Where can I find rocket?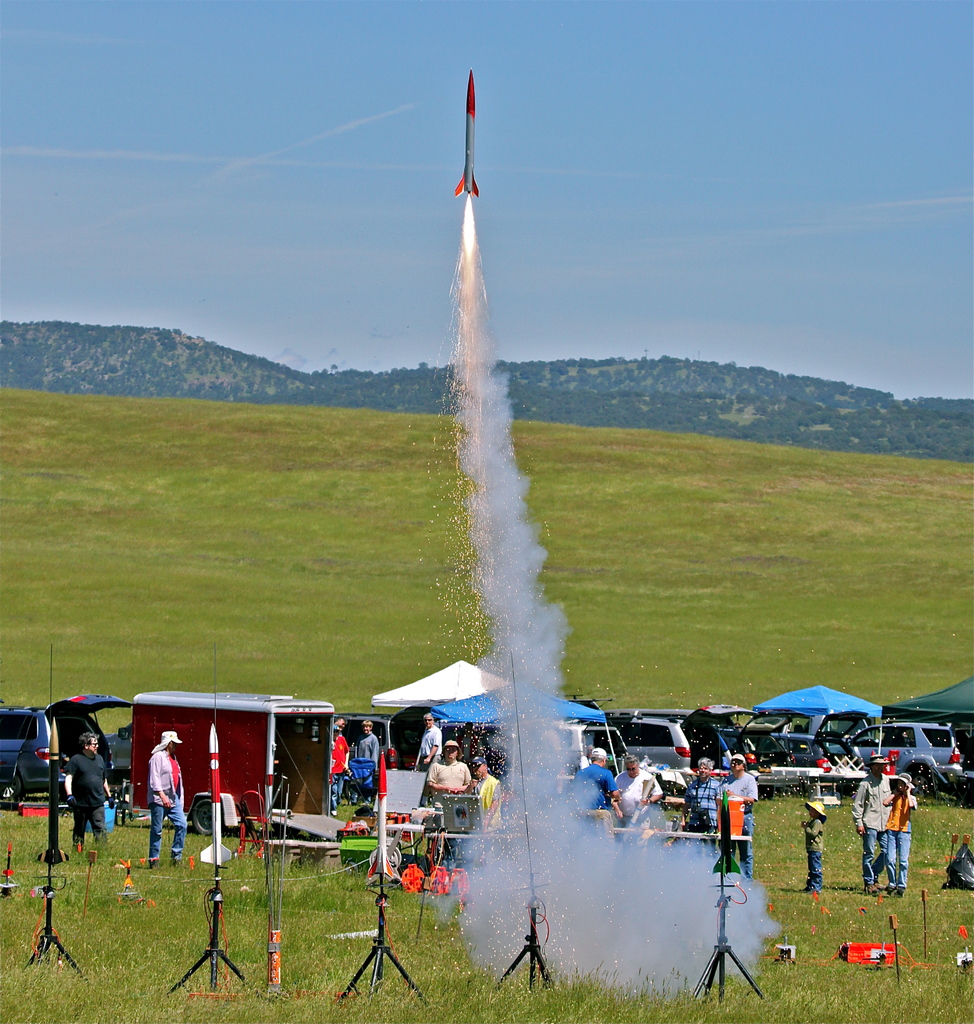
You can find it at {"left": 35, "top": 716, "right": 67, "bottom": 868}.
